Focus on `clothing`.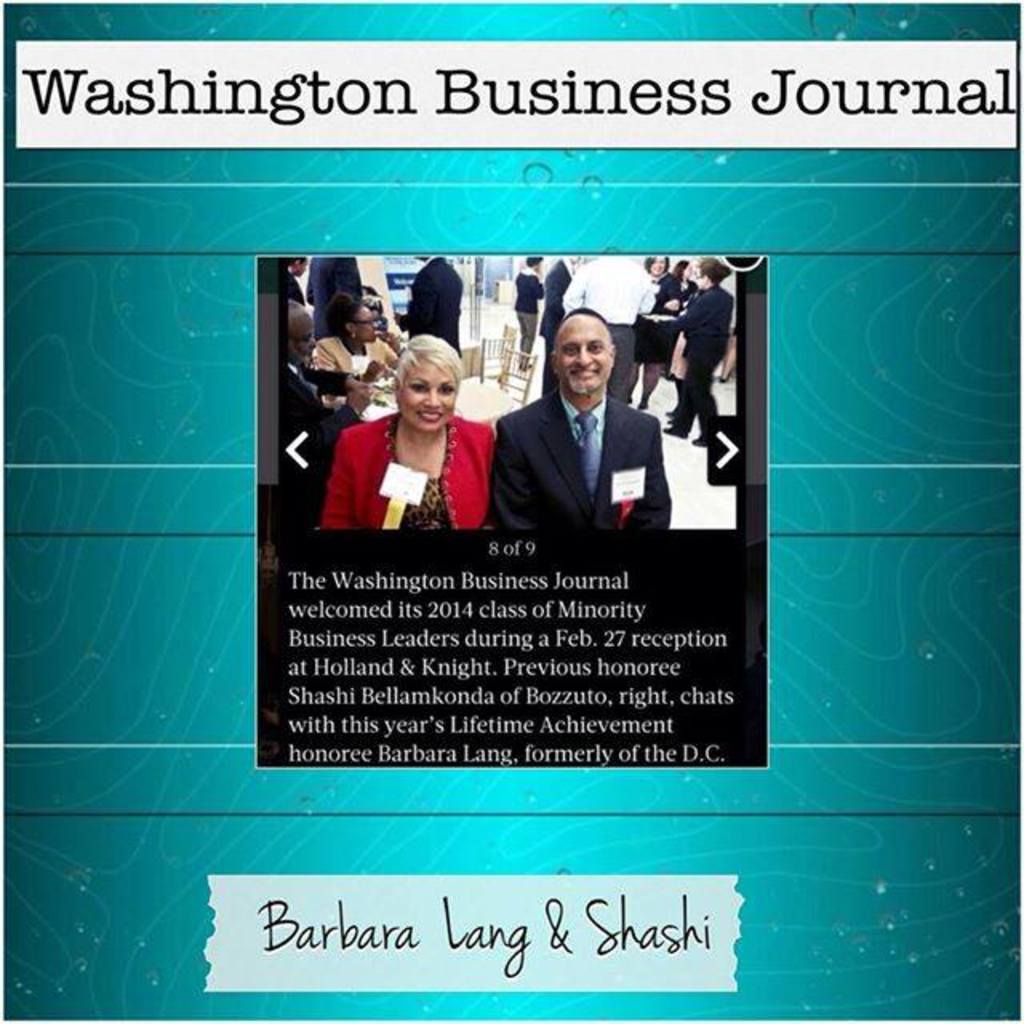
Focused at rect(672, 278, 693, 325).
